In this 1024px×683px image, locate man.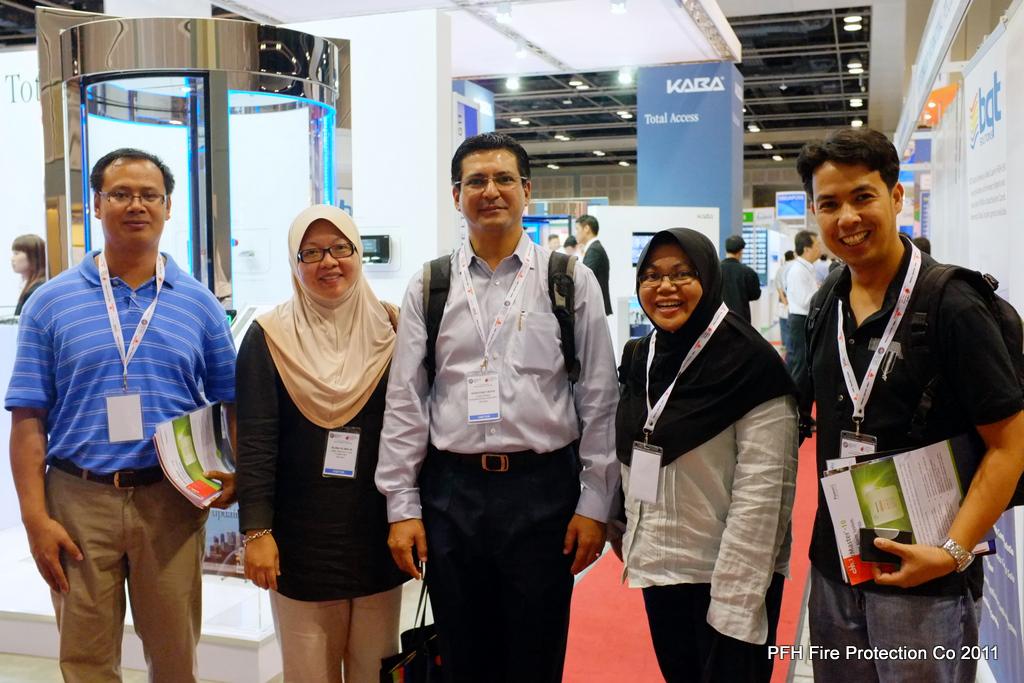
Bounding box: select_region(775, 229, 823, 433).
